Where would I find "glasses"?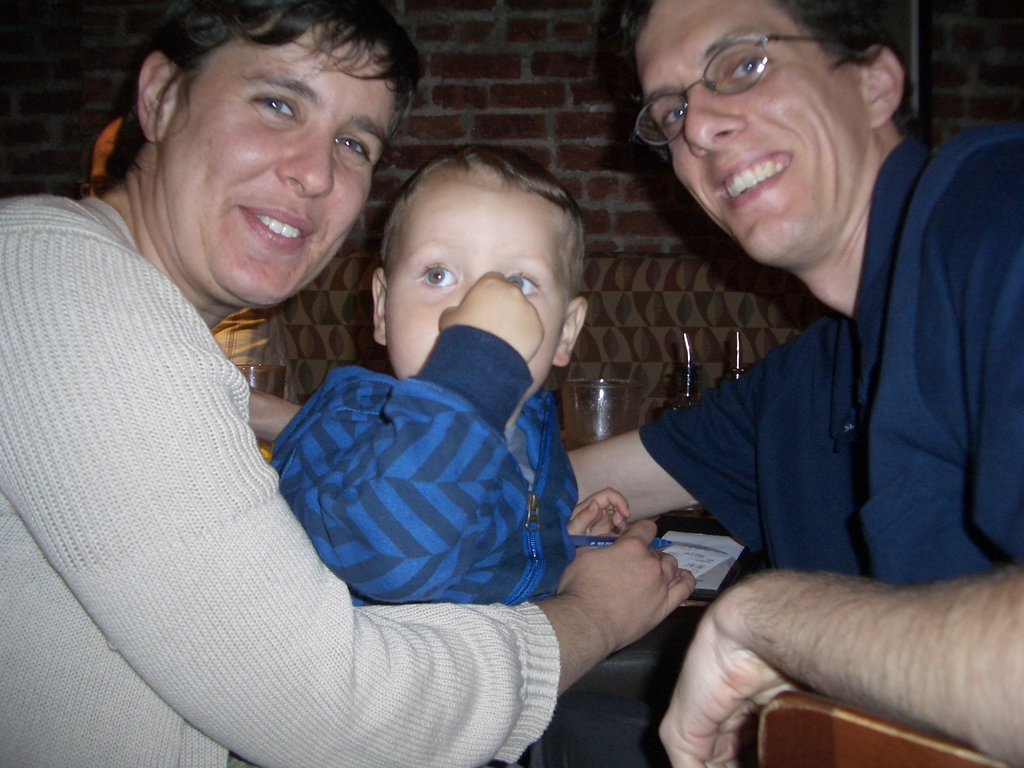
At rect(631, 38, 818, 146).
